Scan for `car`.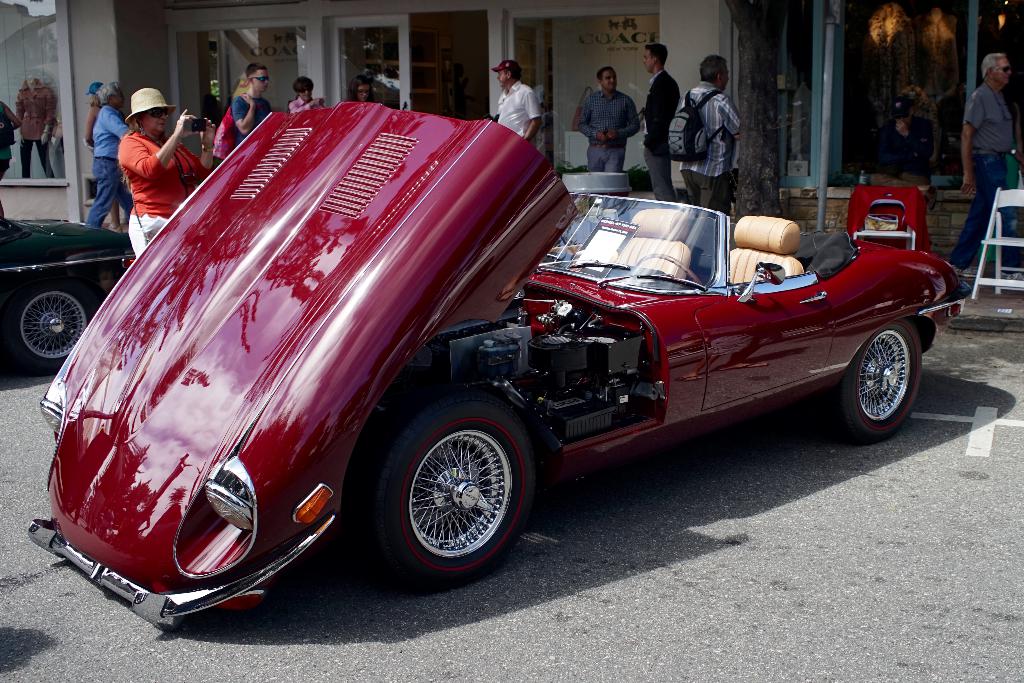
Scan result: box=[0, 205, 132, 378].
